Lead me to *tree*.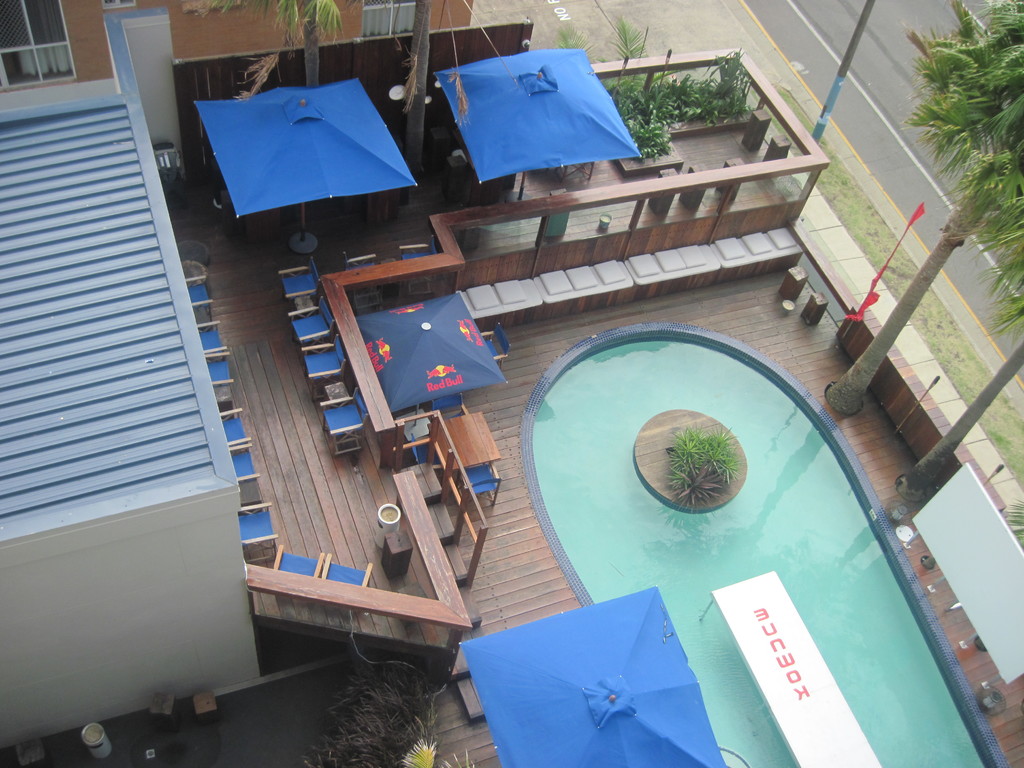
Lead to box(608, 17, 636, 61).
